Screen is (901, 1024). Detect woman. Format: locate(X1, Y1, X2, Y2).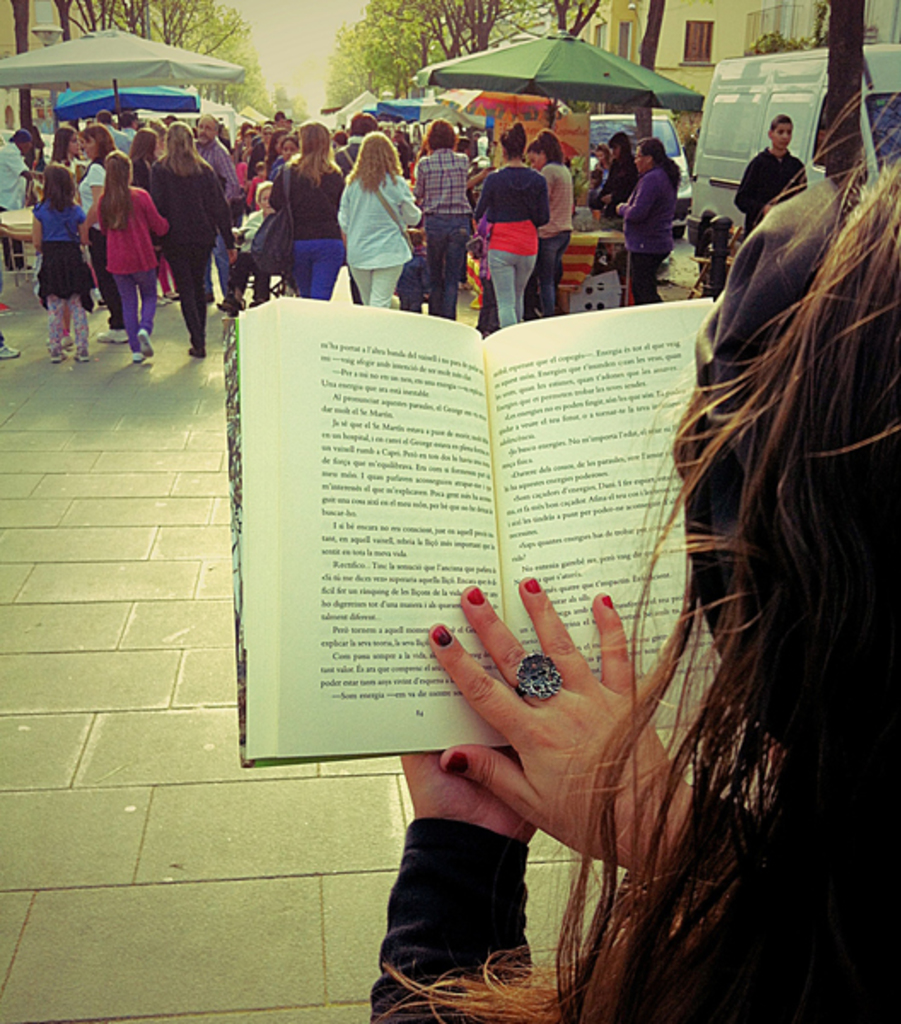
locate(618, 131, 679, 299).
